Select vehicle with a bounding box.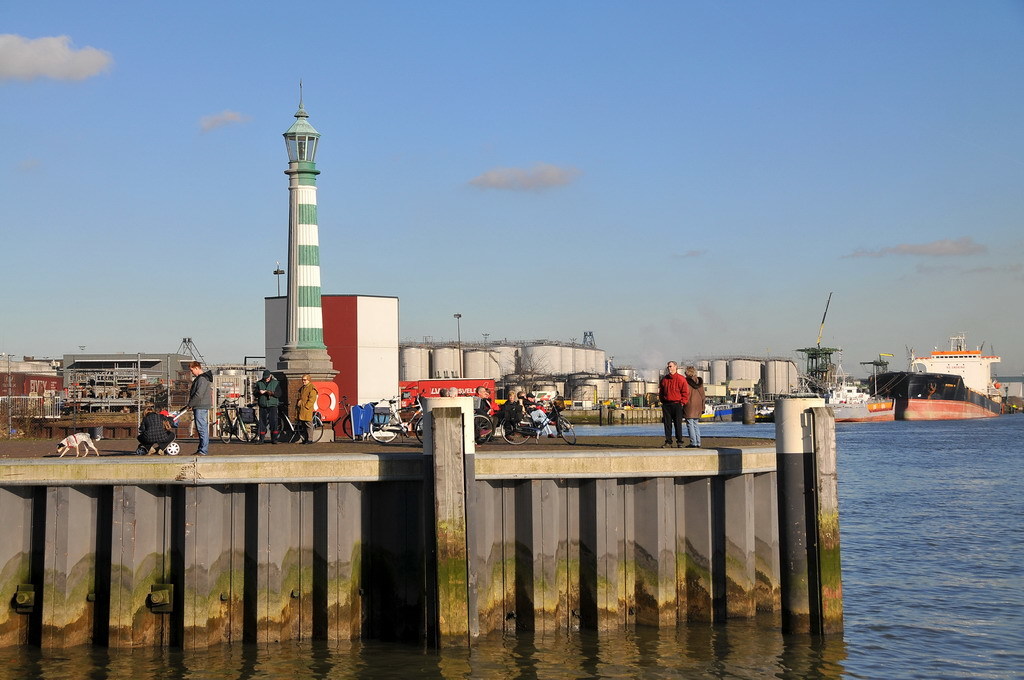
crop(496, 390, 576, 448).
